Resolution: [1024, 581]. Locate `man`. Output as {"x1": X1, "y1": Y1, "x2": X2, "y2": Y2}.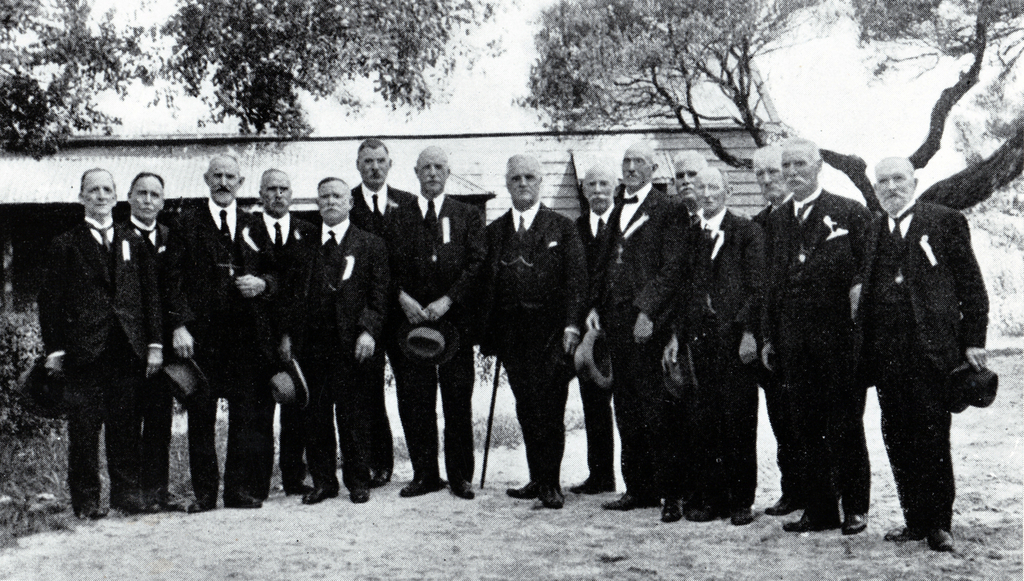
{"x1": 757, "y1": 137, "x2": 868, "y2": 531}.
